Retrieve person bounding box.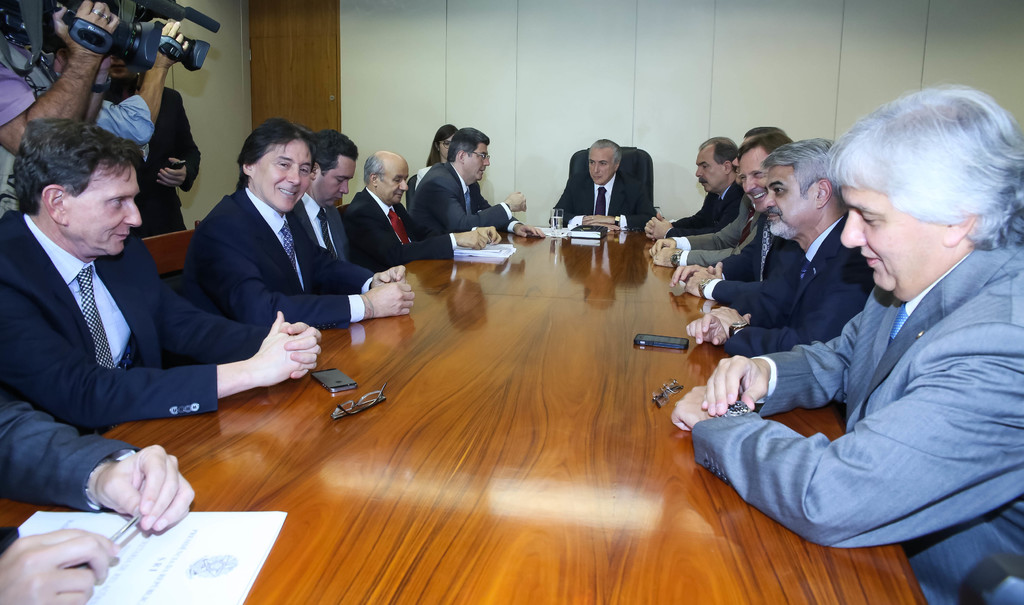
Bounding box: [675, 136, 821, 313].
